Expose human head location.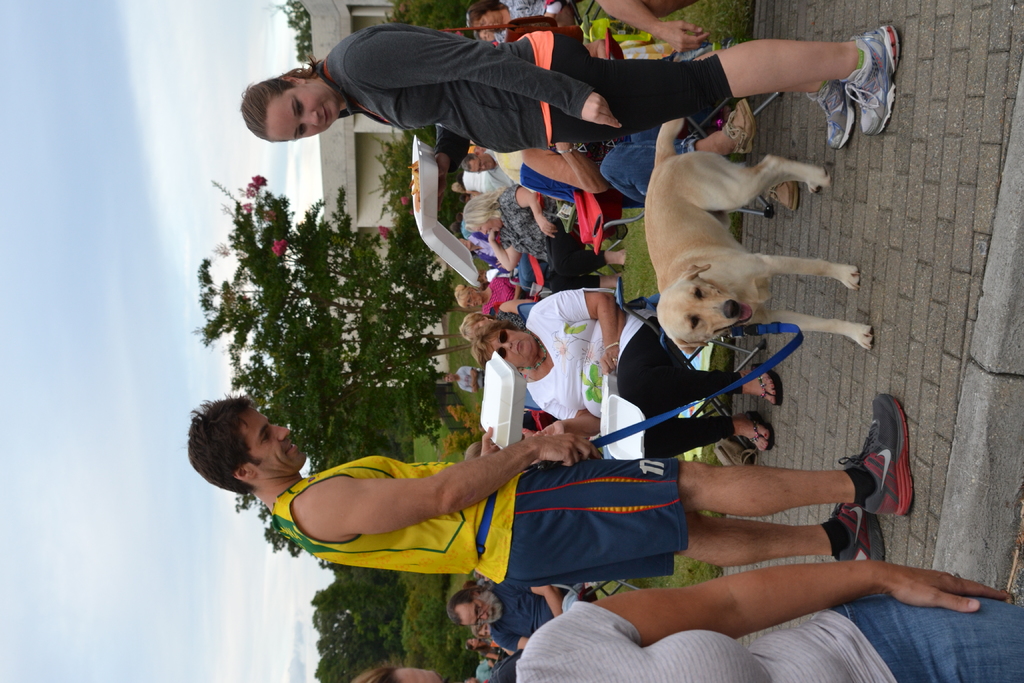
Exposed at (x1=451, y1=181, x2=463, y2=193).
